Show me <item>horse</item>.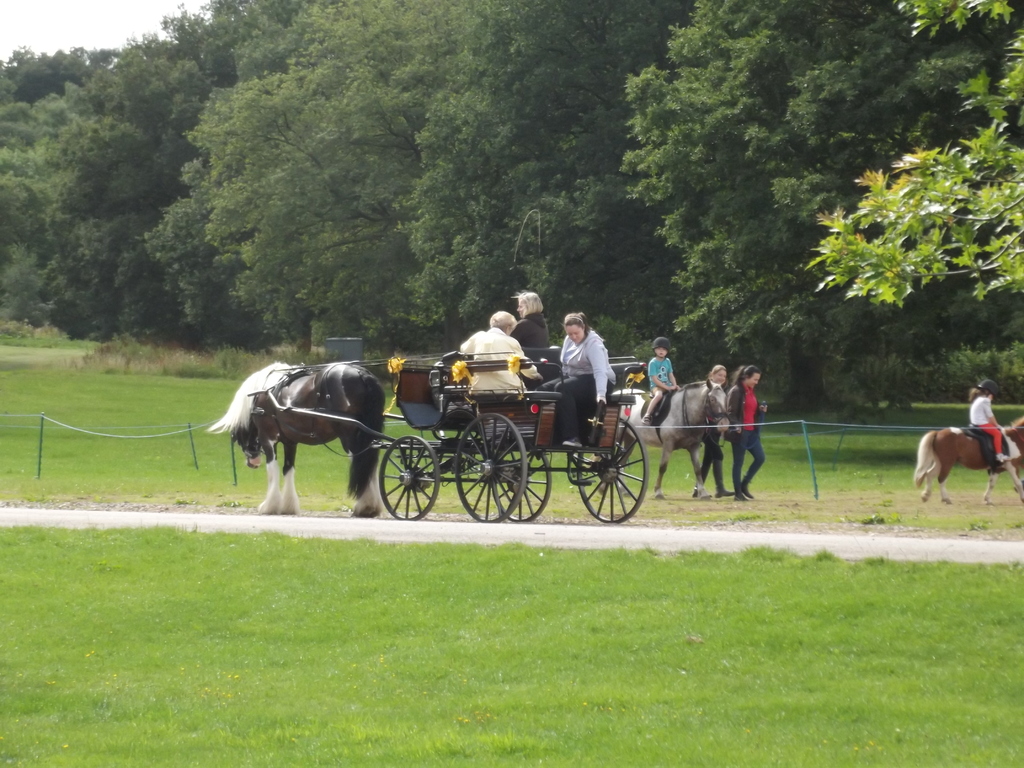
<item>horse</item> is here: select_region(592, 380, 733, 502).
